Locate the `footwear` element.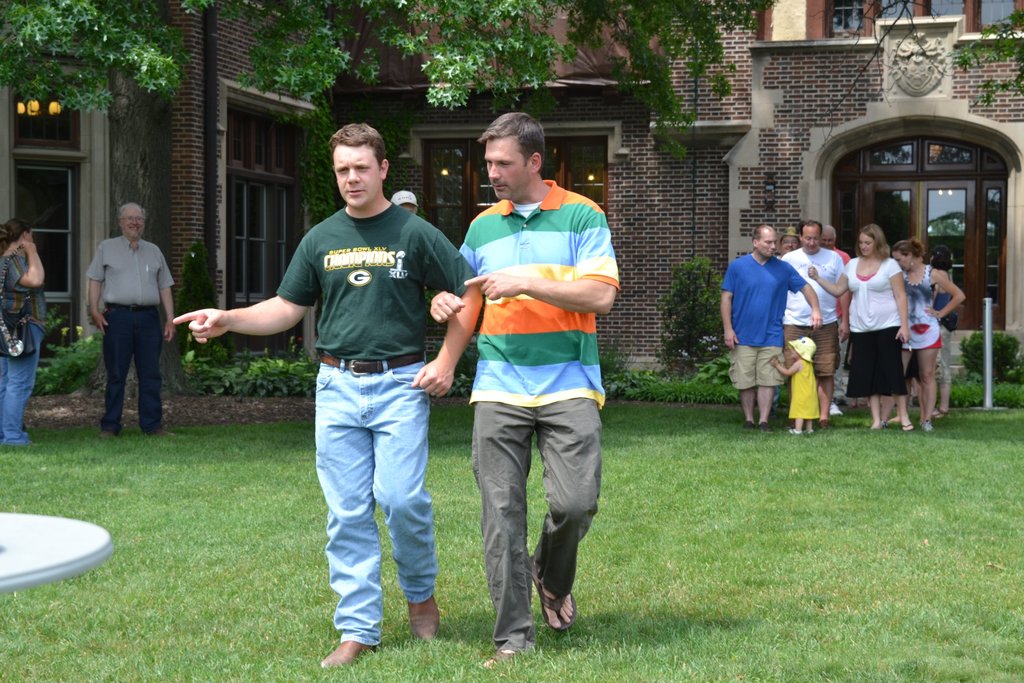
Element bbox: {"left": 799, "top": 425, "right": 814, "bottom": 439}.
